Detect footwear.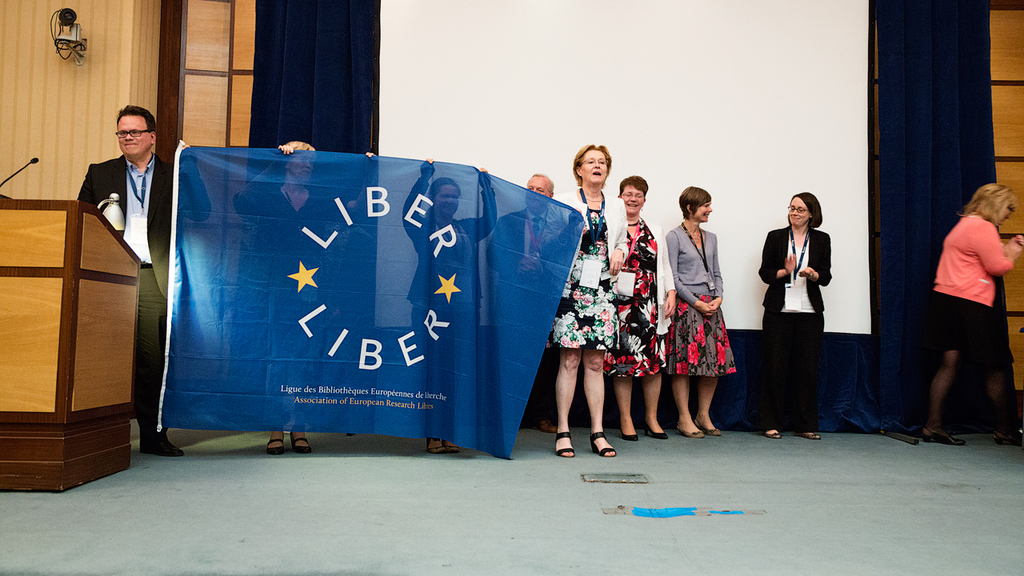
Detected at <region>698, 420, 718, 436</region>.
